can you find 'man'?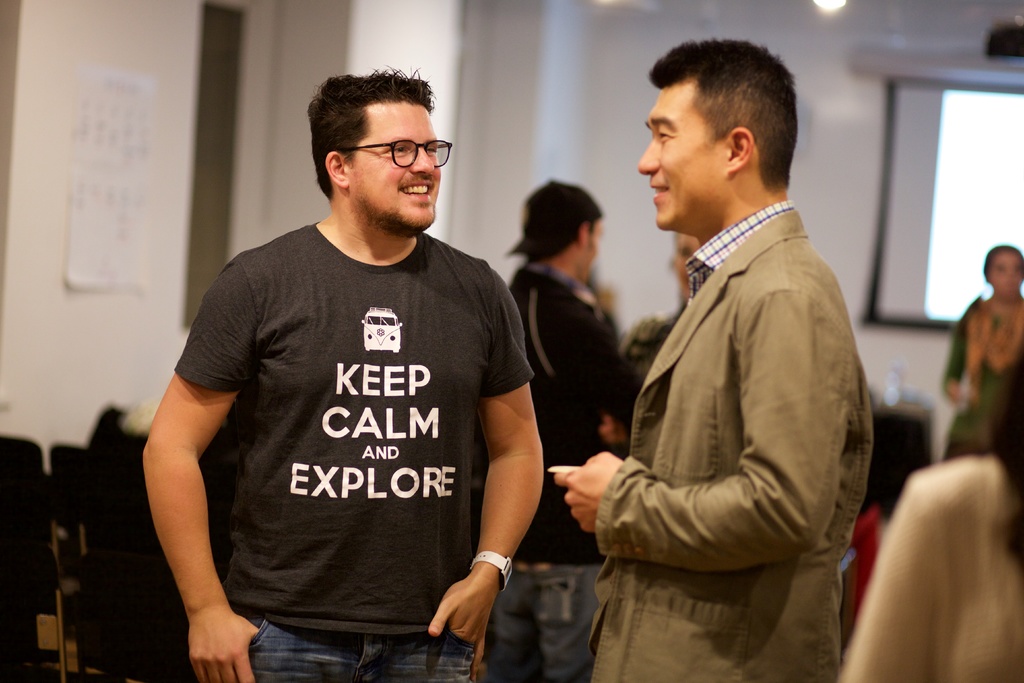
Yes, bounding box: (574,40,884,682).
